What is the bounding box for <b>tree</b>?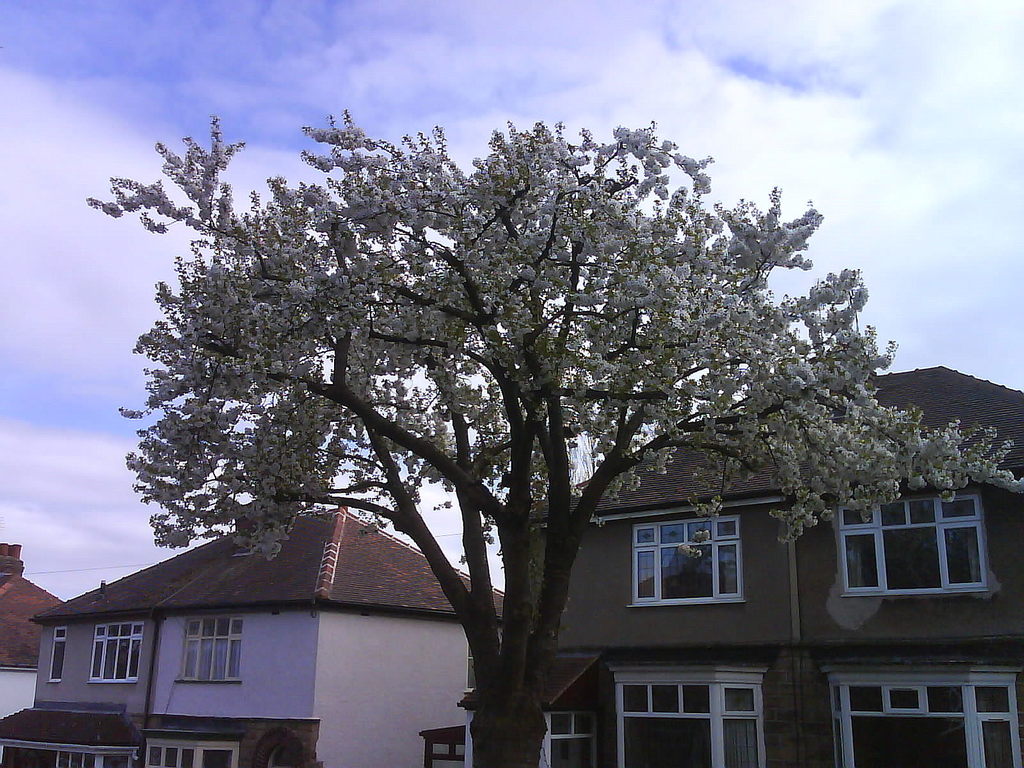
box(84, 104, 1023, 767).
